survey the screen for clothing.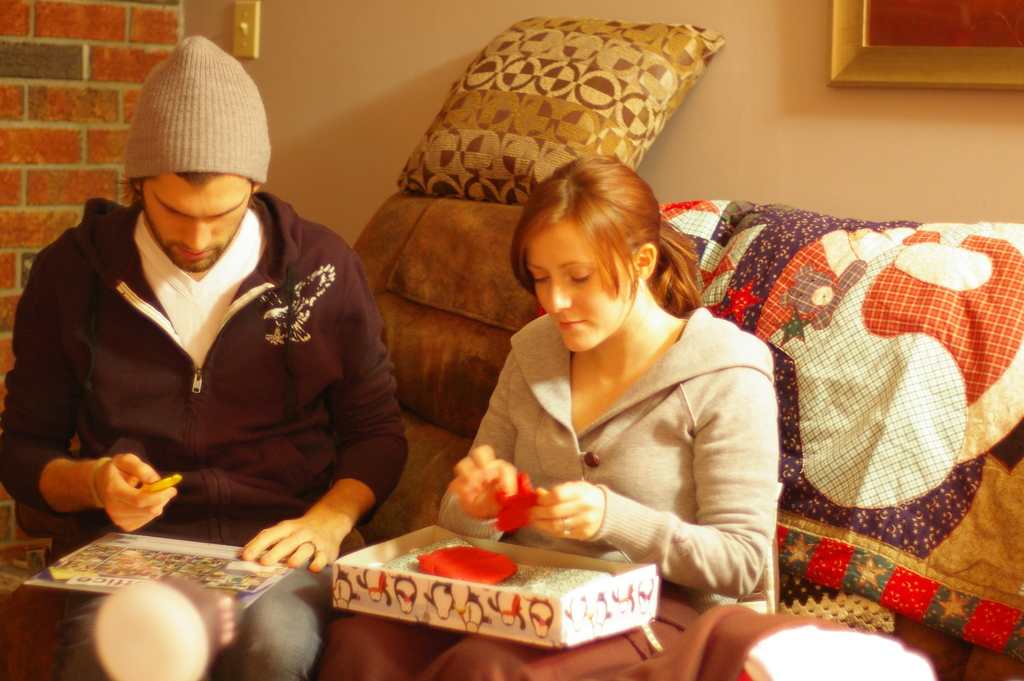
Survey found: [324,302,774,680].
